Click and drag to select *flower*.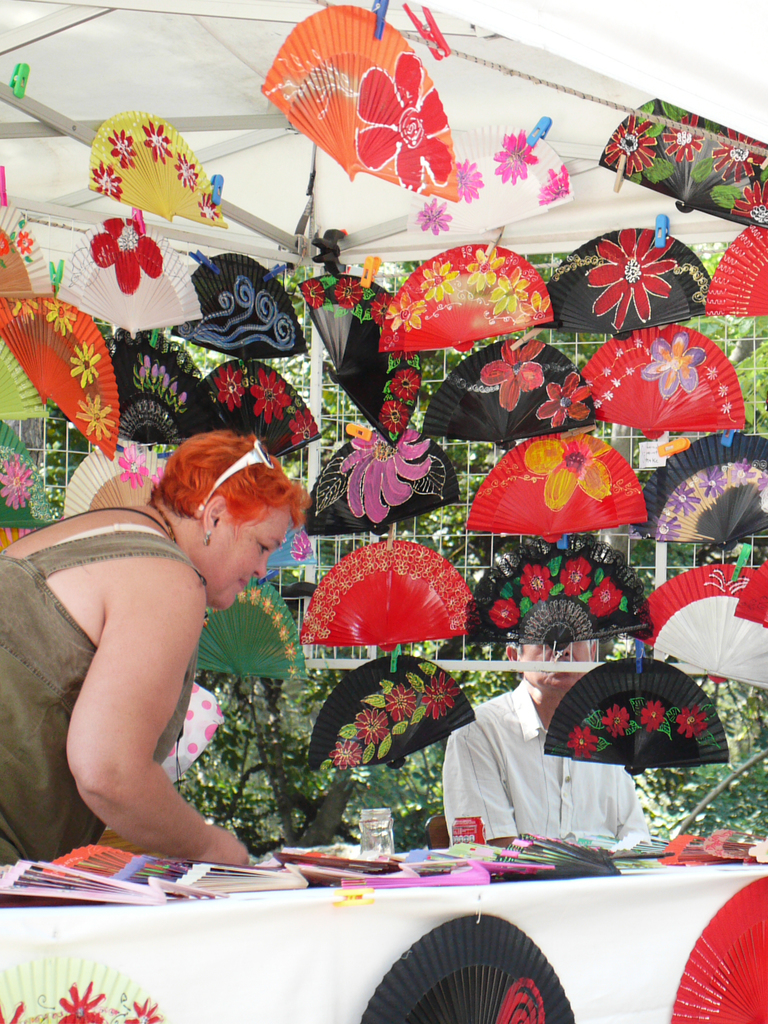
Selection: {"left": 181, "top": 155, "right": 198, "bottom": 192}.
